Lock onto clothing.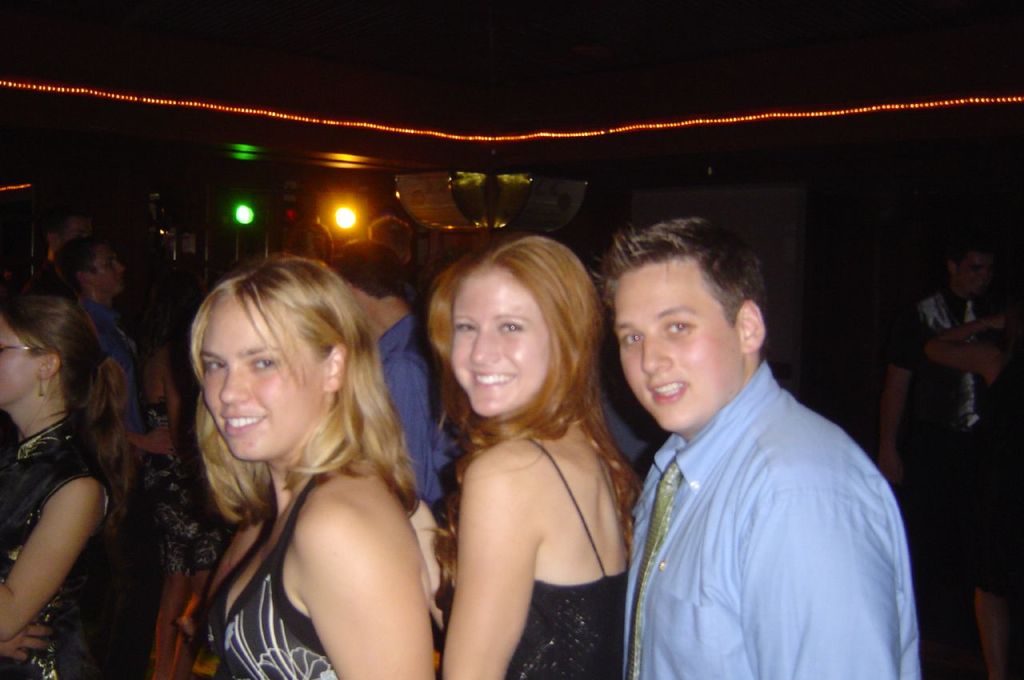
Locked: [left=399, top=258, right=434, bottom=306].
